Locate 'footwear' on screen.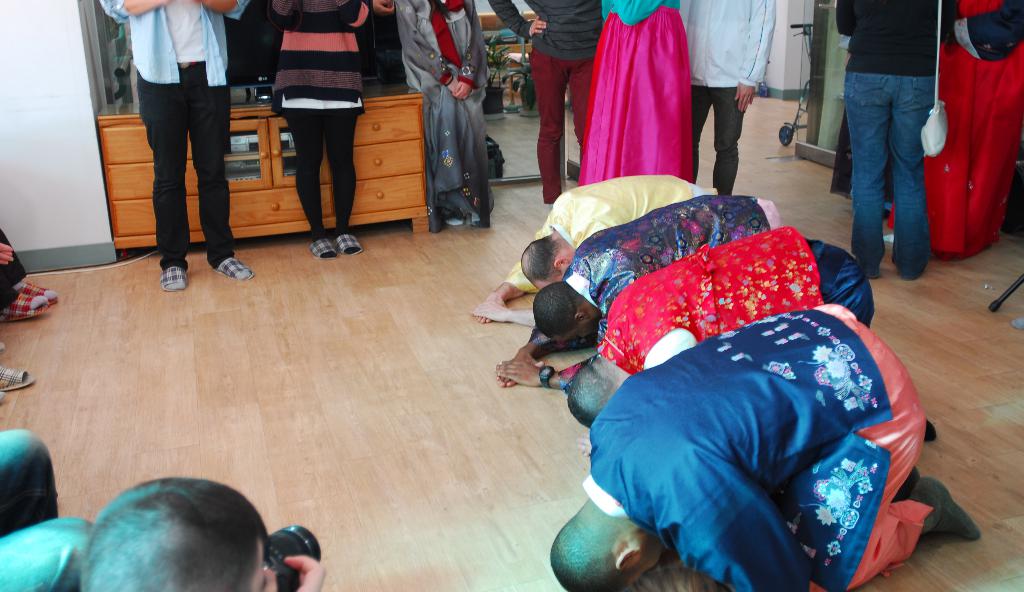
On screen at 924, 419, 936, 440.
